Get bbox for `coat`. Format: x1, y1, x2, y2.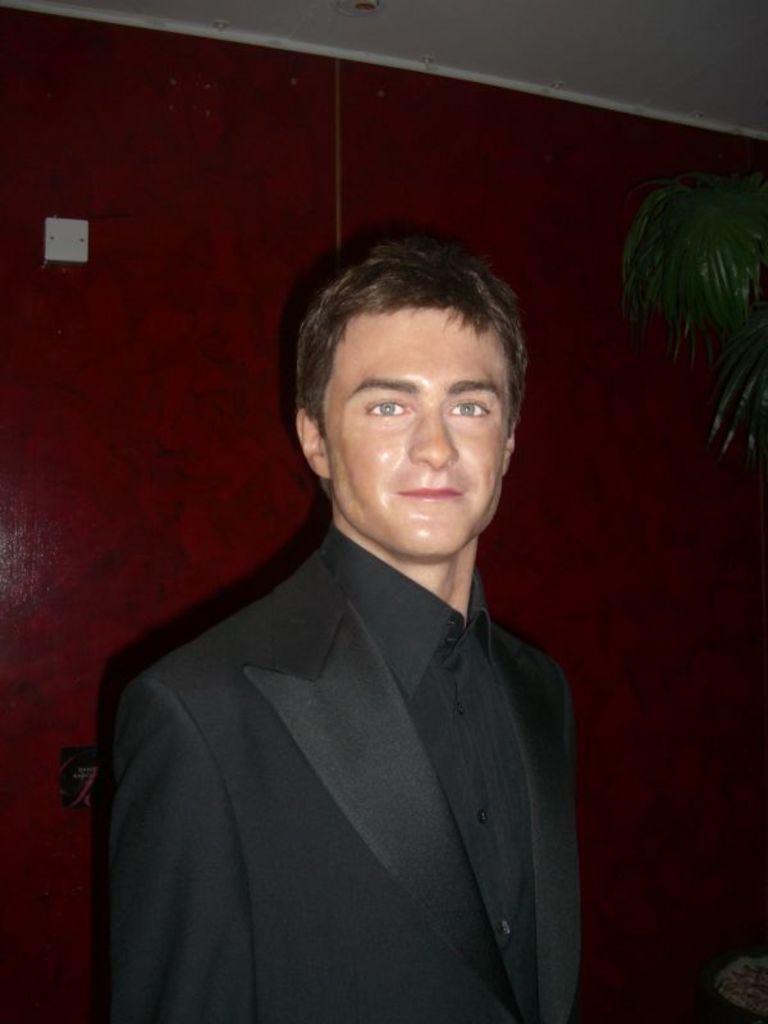
91, 470, 598, 1010.
